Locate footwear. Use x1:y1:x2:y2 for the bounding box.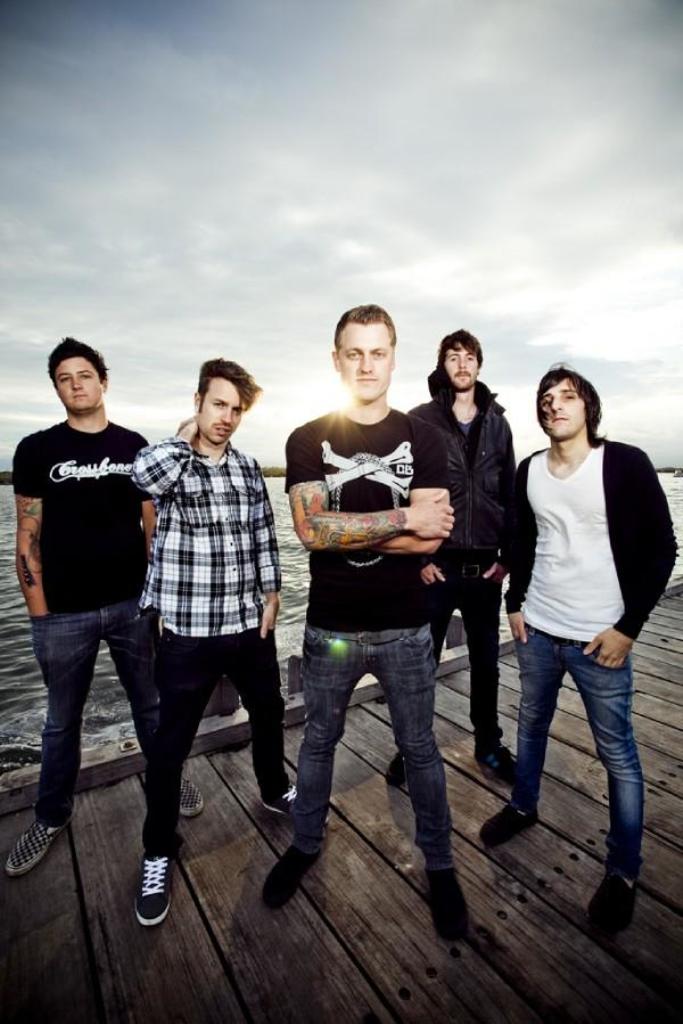
584:868:639:925.
